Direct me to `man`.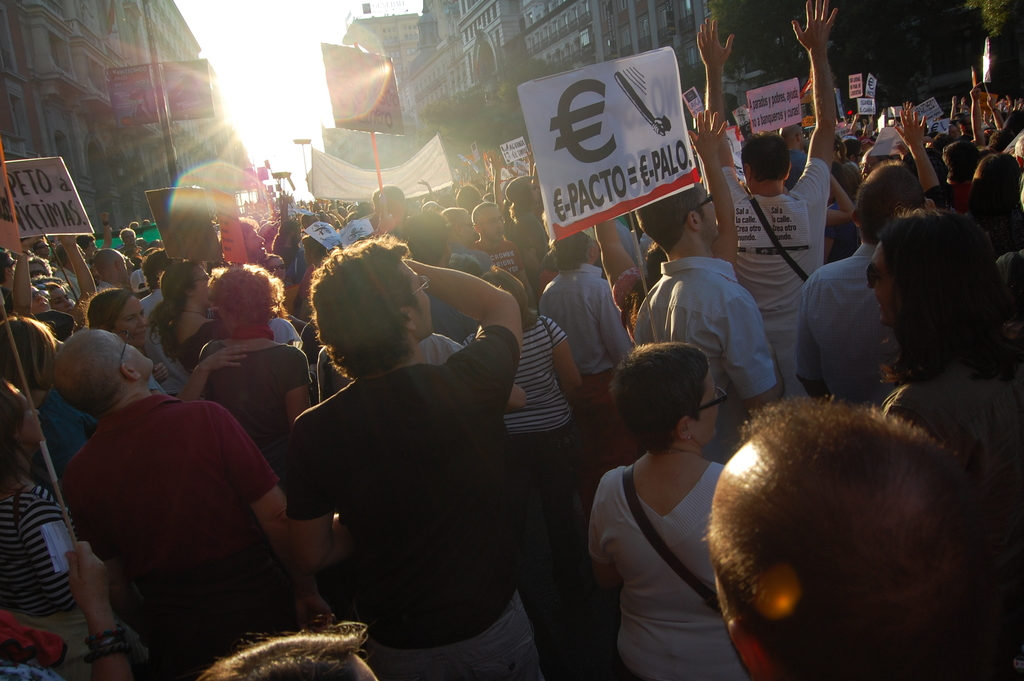
Direction: locate(262, 239, 547, 669).
